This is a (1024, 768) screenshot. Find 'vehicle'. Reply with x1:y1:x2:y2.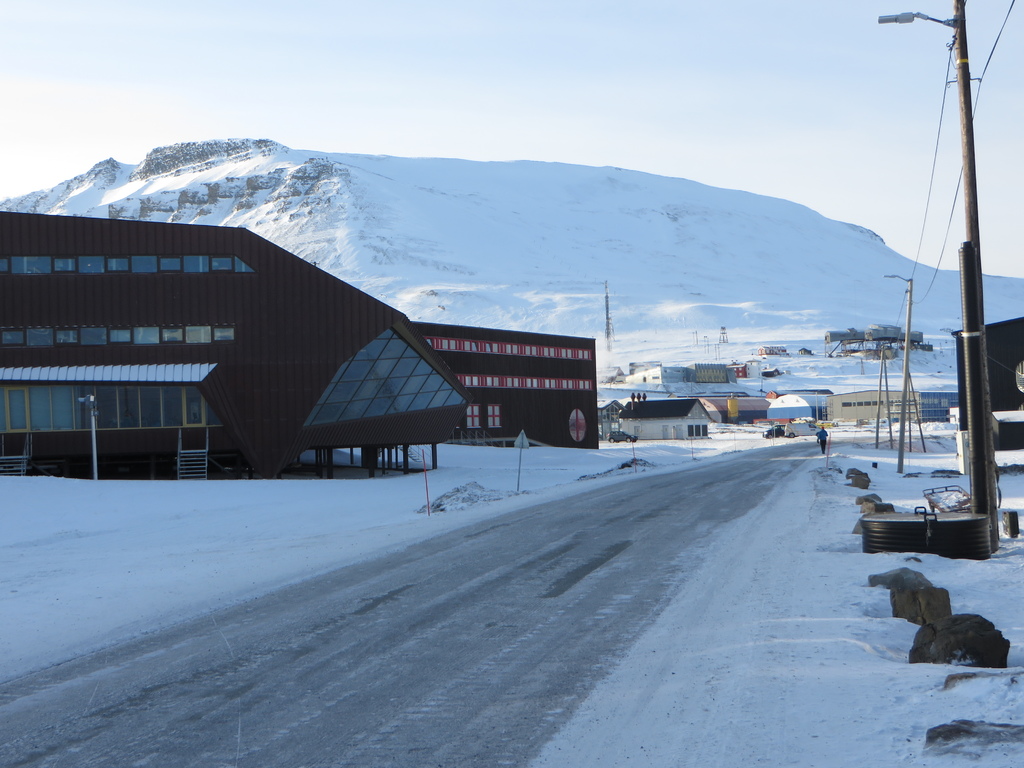
758:423:782:442.
